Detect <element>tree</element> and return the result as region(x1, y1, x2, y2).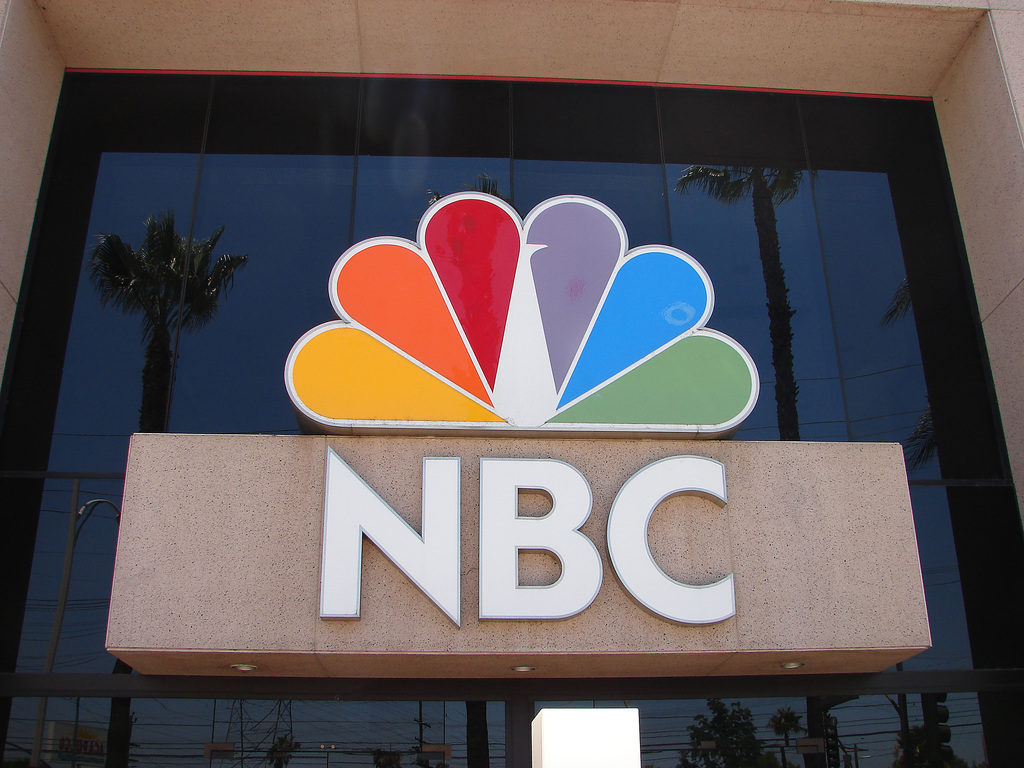
region(75, 155, 256, 445).
